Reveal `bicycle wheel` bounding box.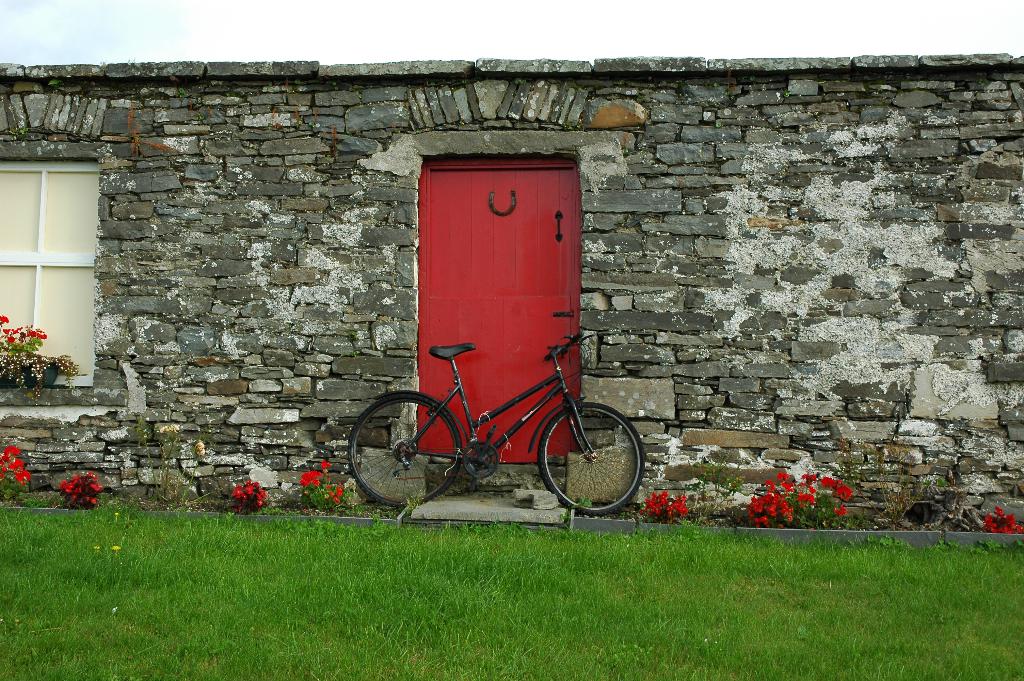
Revealed: (343,390,463,514).
